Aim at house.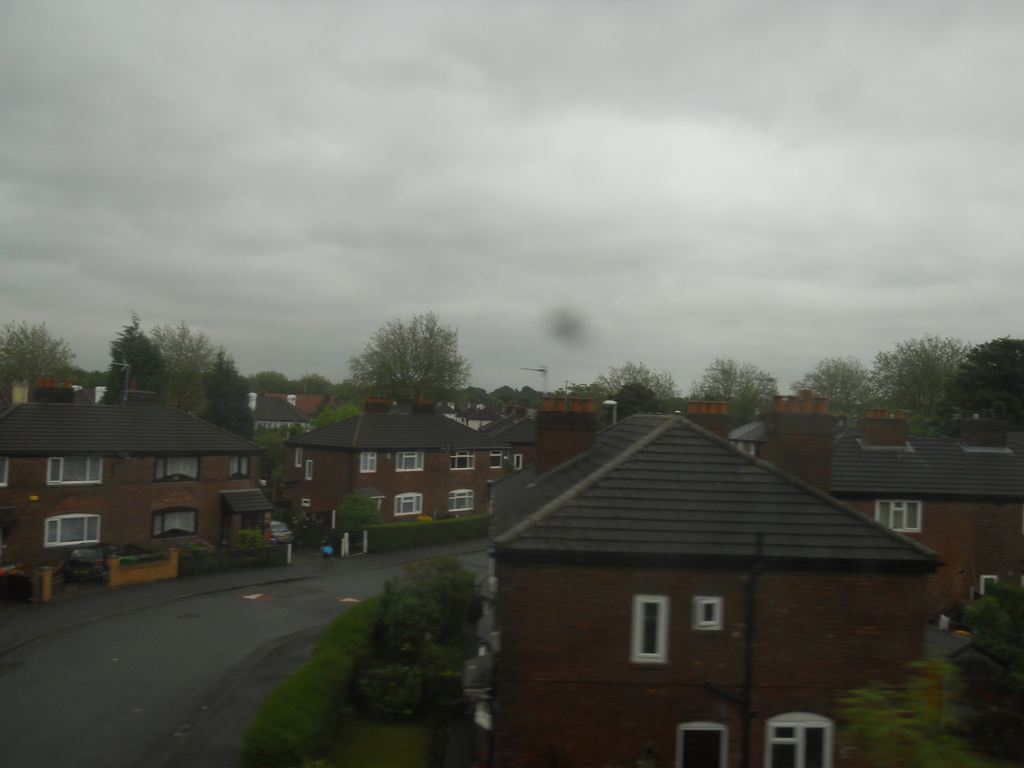
Aimed at detection(0, 397, 275, 575).
